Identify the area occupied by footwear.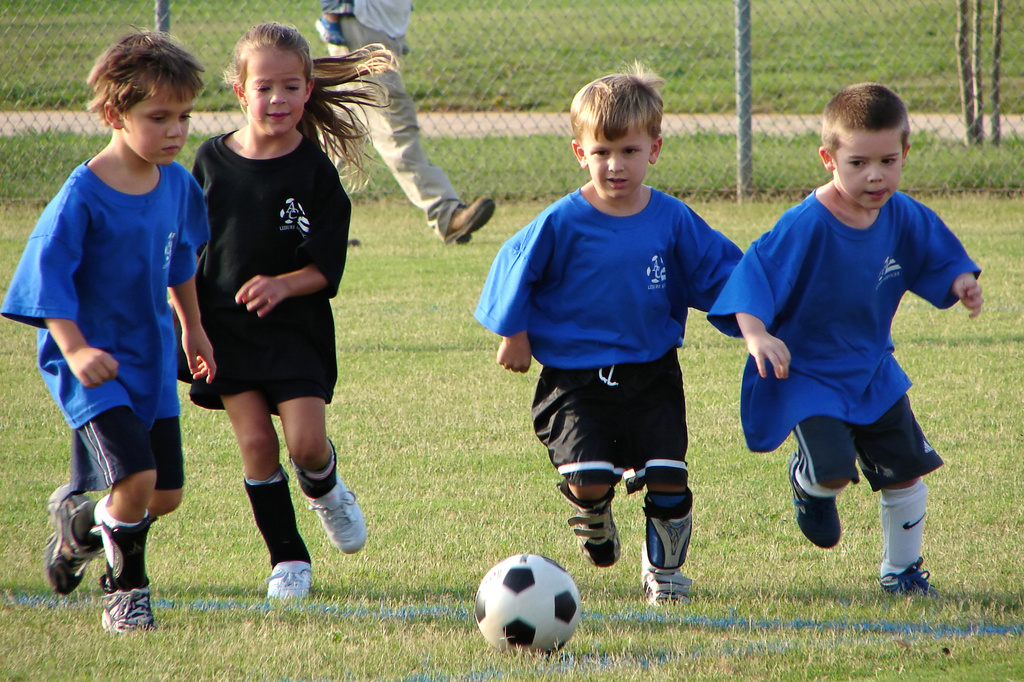
Area: x1=304 y1=472 x2=365 y2=551.
